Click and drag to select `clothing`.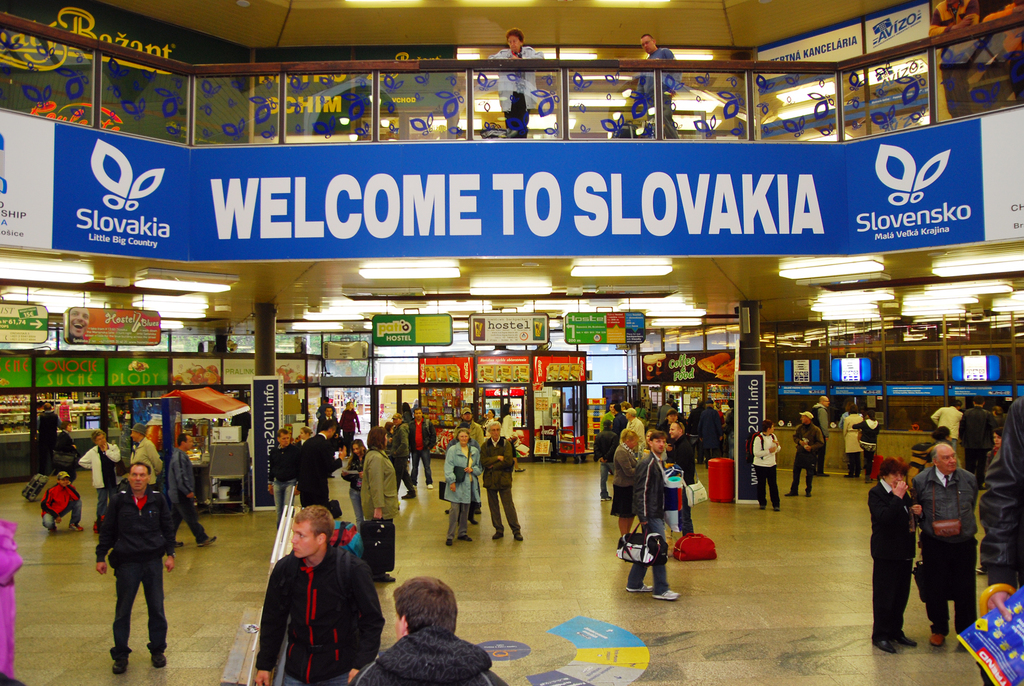
Selection: {"x1": 101, "y1": 487, "x2": 173, "y2": 653}.
